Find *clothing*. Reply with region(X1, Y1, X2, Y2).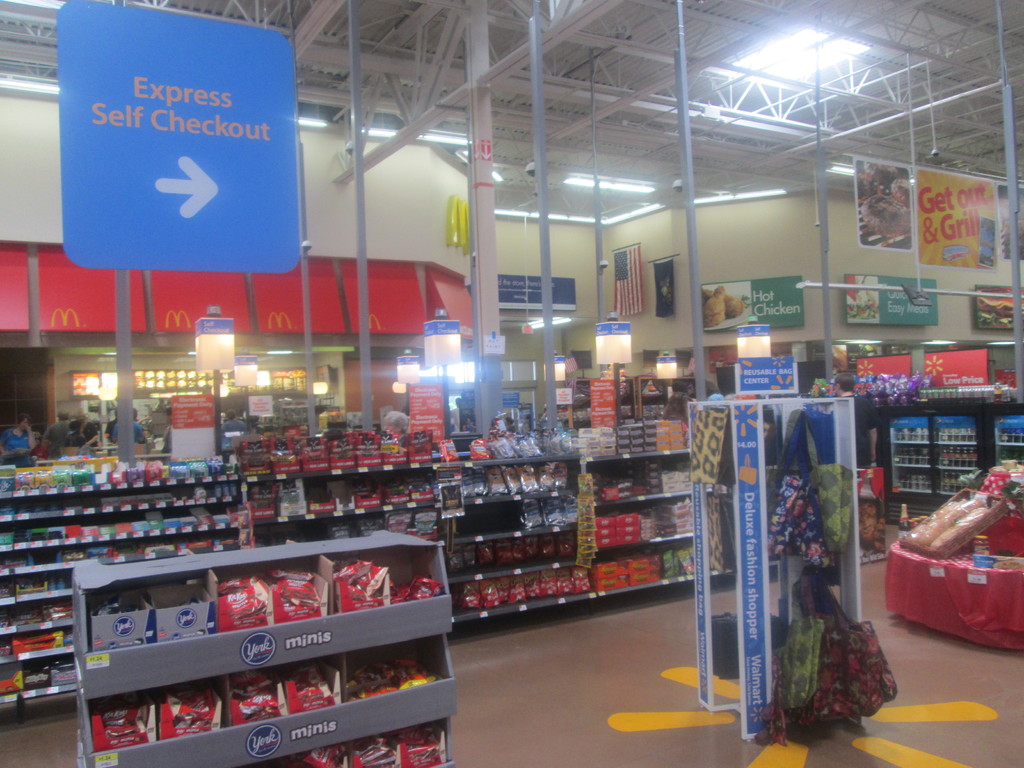
region(84, 422, 99, 446).
